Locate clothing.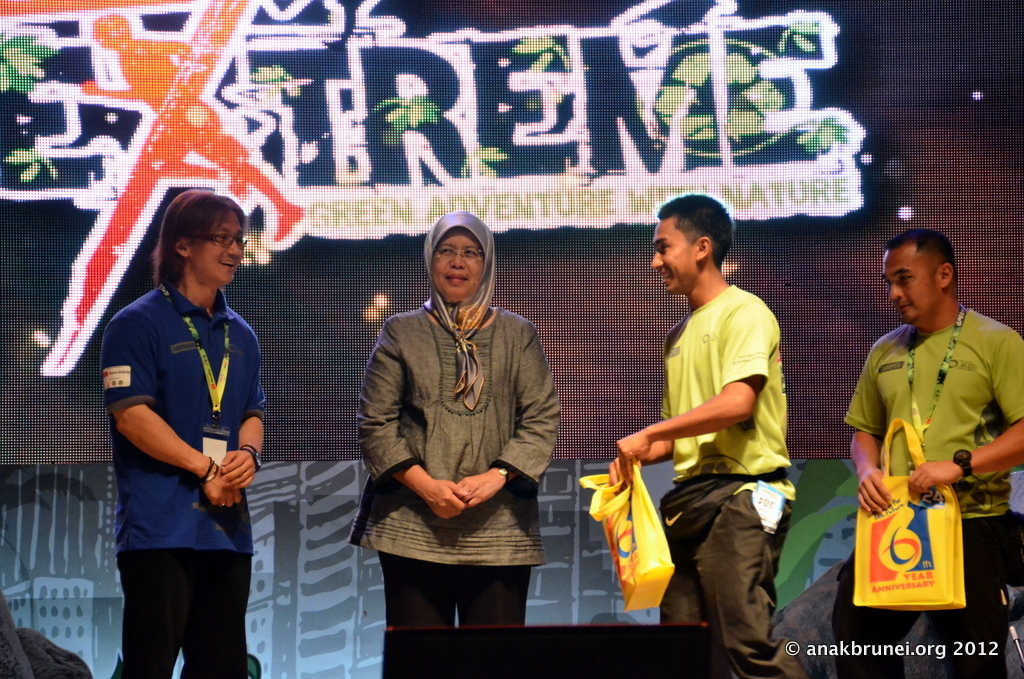
Bounding box: [361, 308, 561, 665].
